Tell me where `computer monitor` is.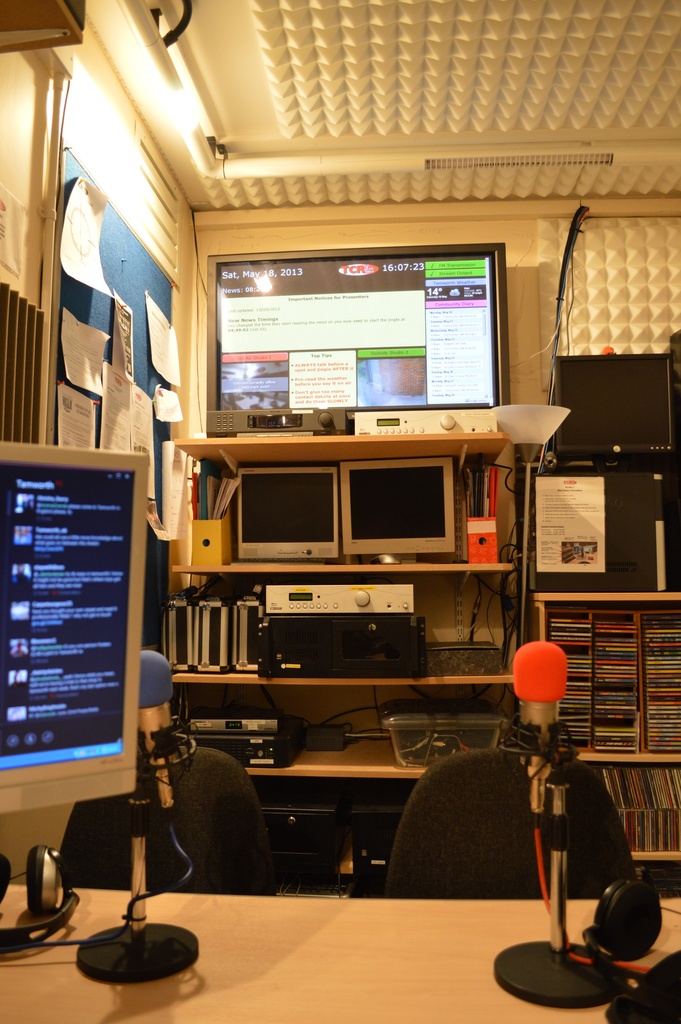
`computer monitor` is at 0 447 151 941.
